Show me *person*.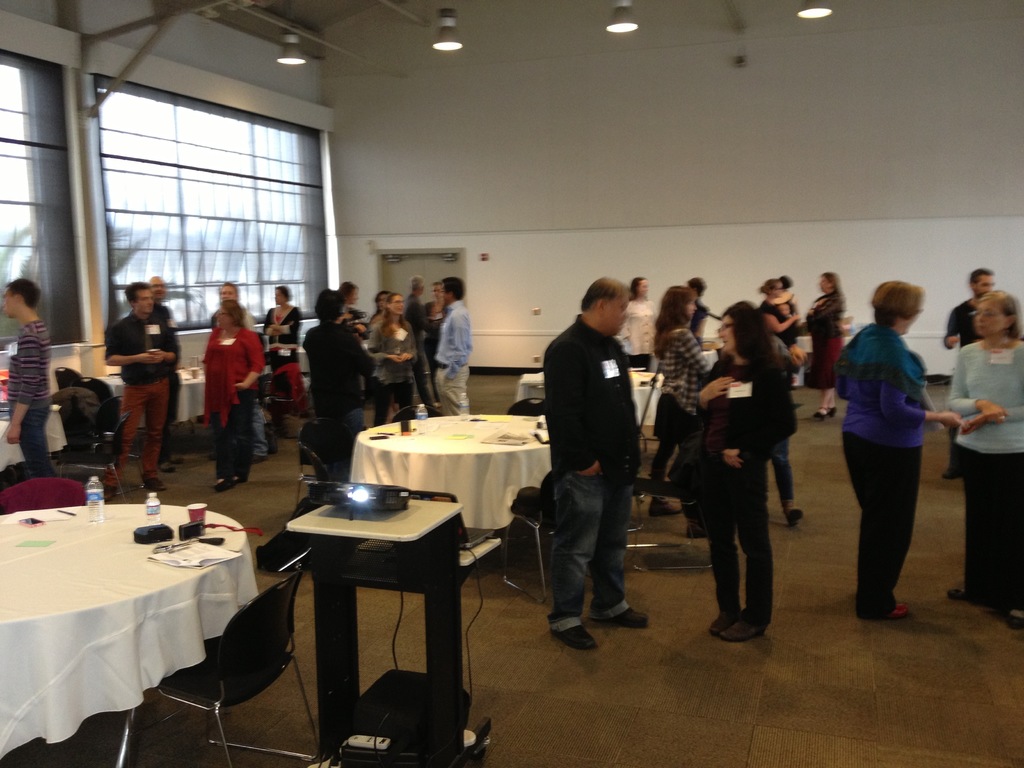
*person* is here: bbox(801, 270, 845, 426).
